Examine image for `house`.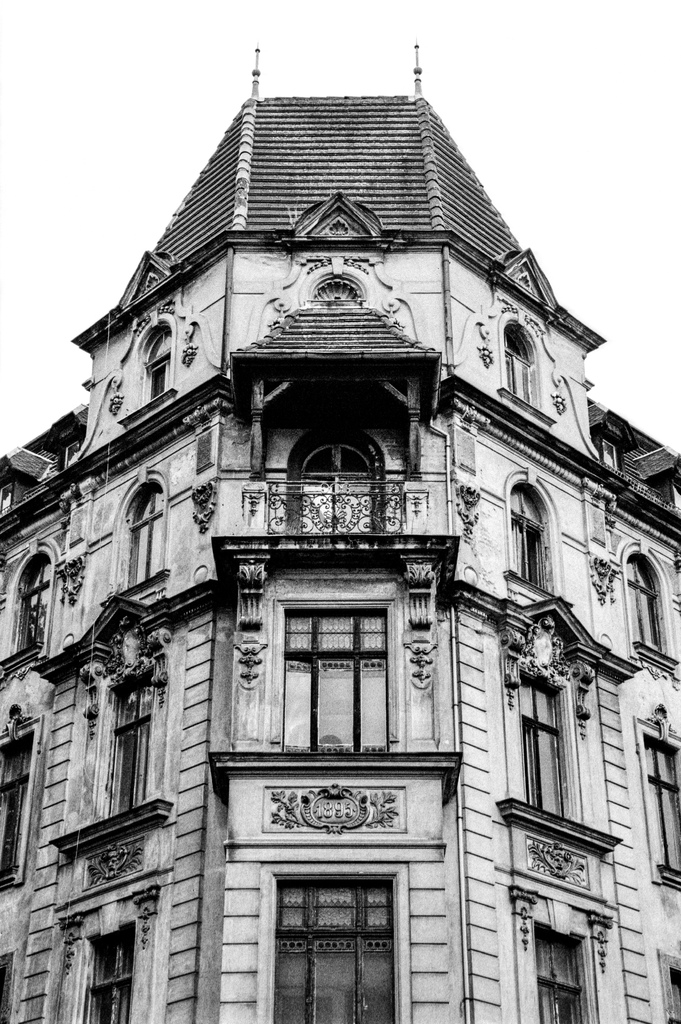
Examination result: detection(0, 47, 679, 1023).
